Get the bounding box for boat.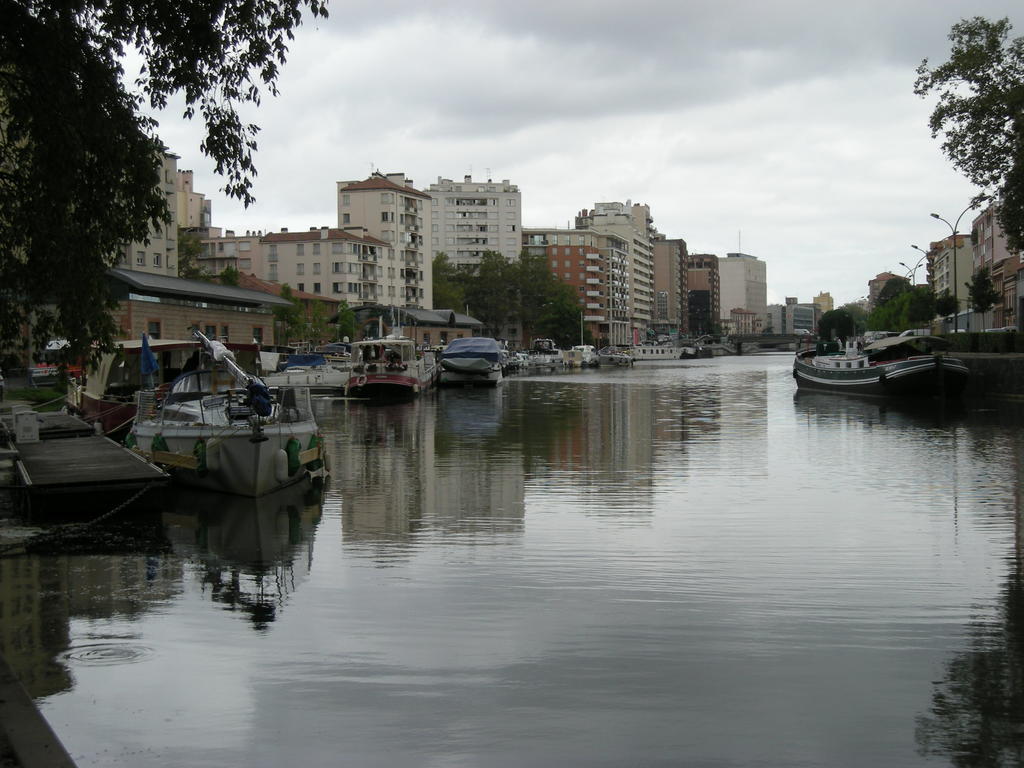
{"x1": 344, "y1": 313, "x2": 444, "y2": 394}.
